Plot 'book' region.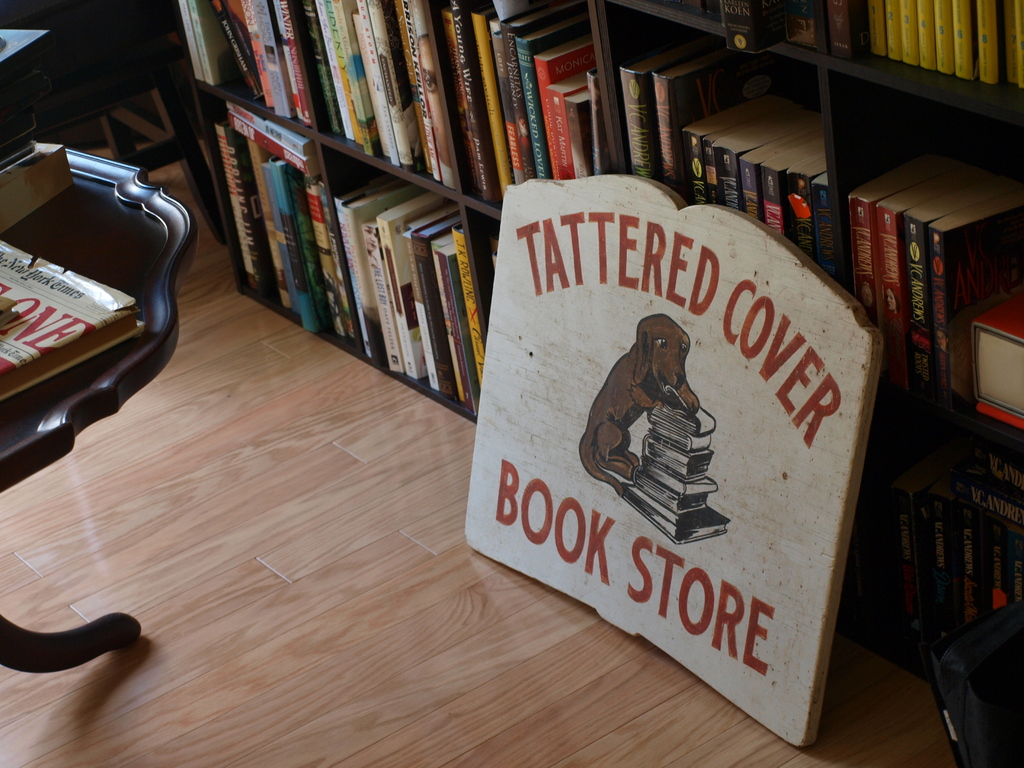
Plotted at 968:284:1023:414.
